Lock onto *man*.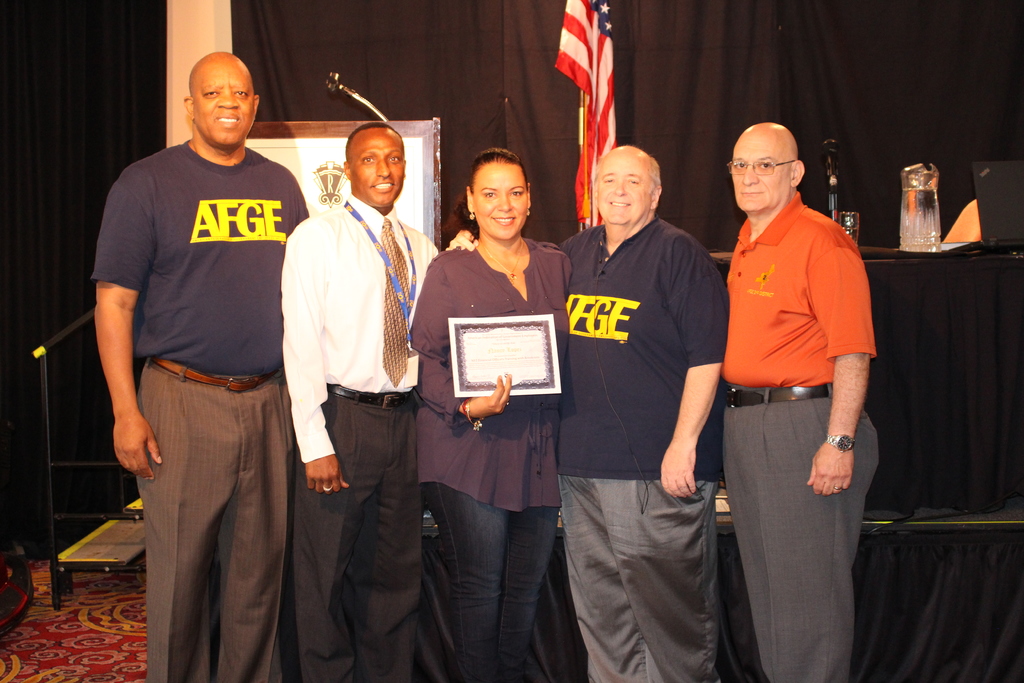
Locked: (left=81, top=29, right=325, bottom=682).
